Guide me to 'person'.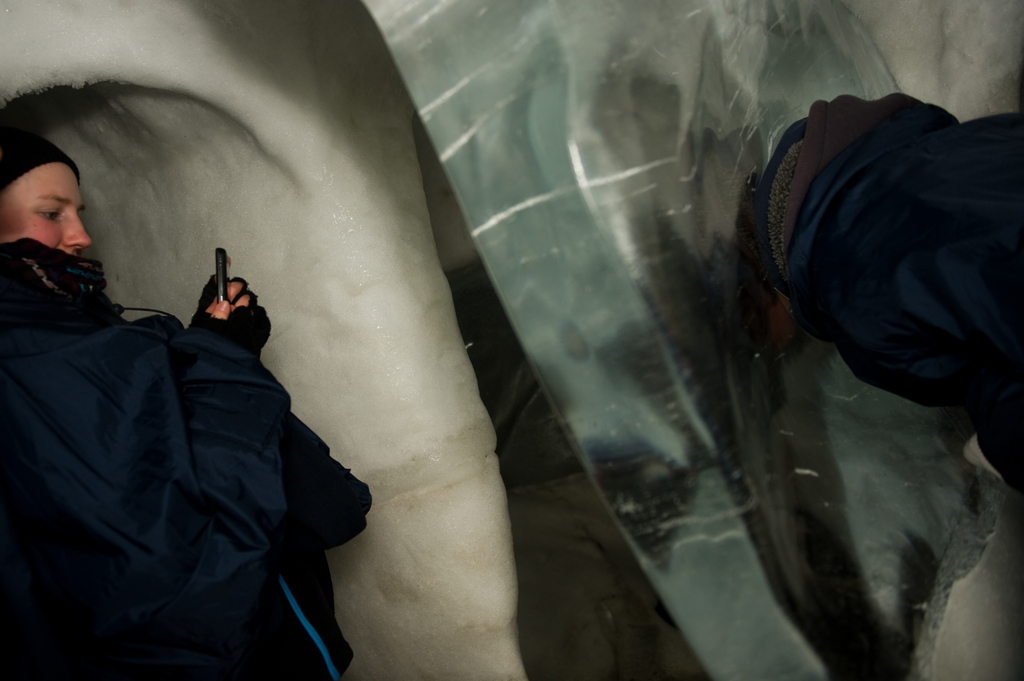
Guidance: {"x1": 23, "y1": 186, "x2": 337, "y2": 637}.
